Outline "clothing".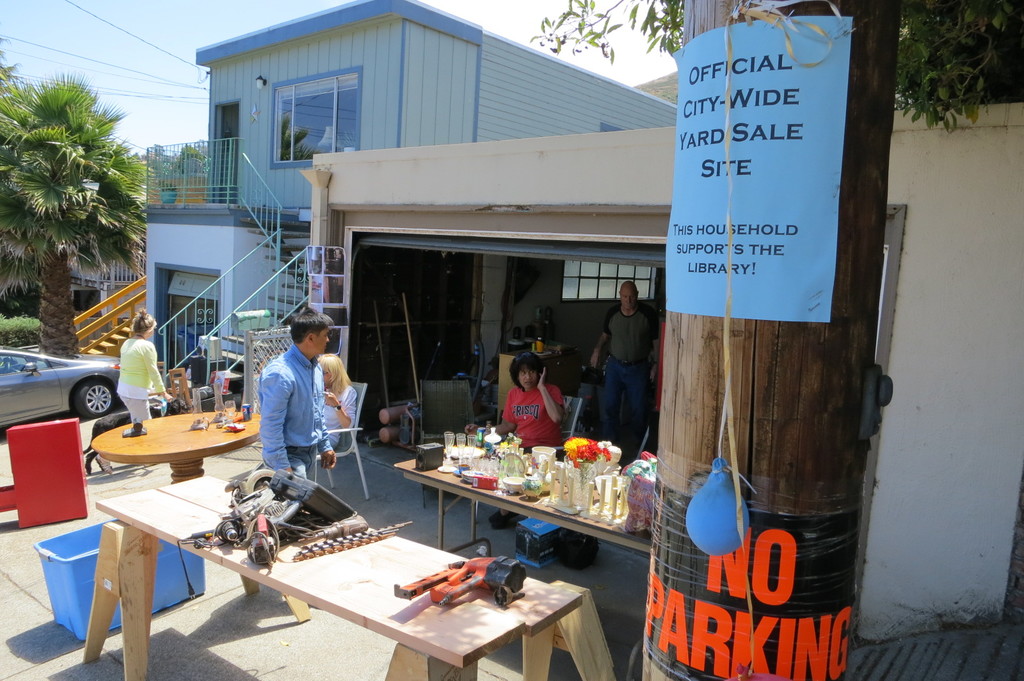
Outline: [x1=115, y1=342, x2=163, y2=422].
